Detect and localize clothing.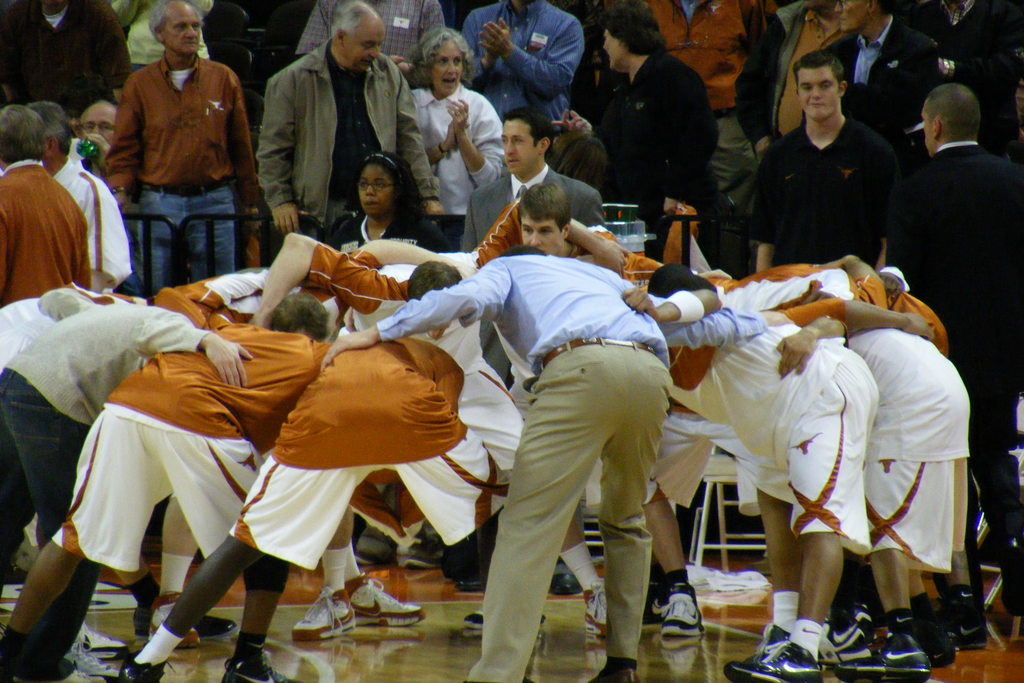
Localized at [left=461, top=342, right=669, bottom=680].
